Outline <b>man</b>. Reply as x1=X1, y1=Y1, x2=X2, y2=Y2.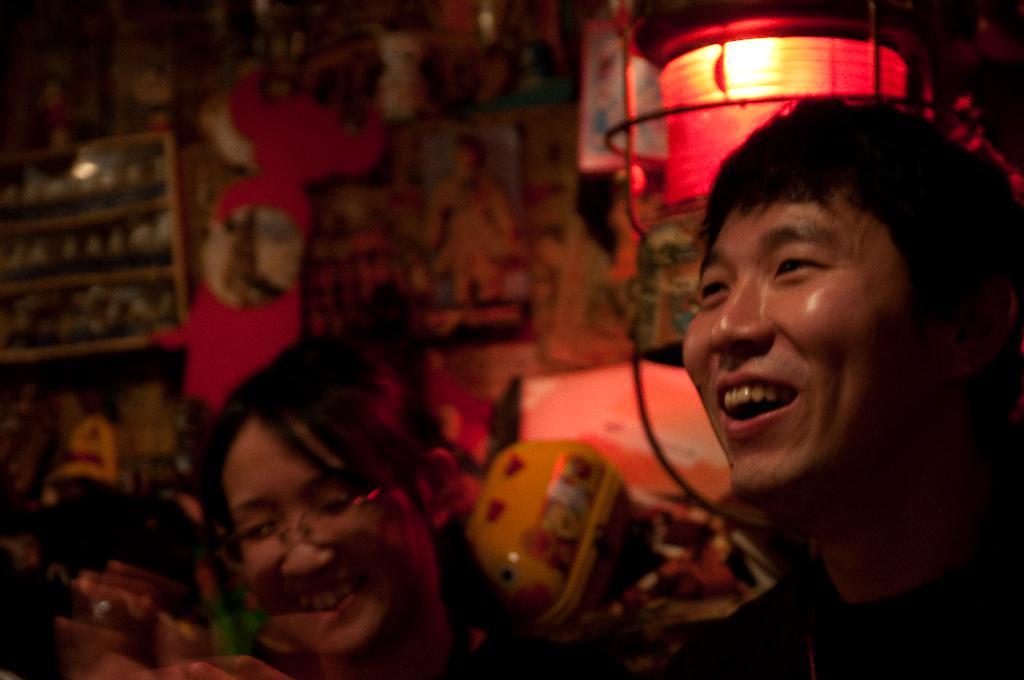
x1=680, y1=101, x2=1023, y2=679.
